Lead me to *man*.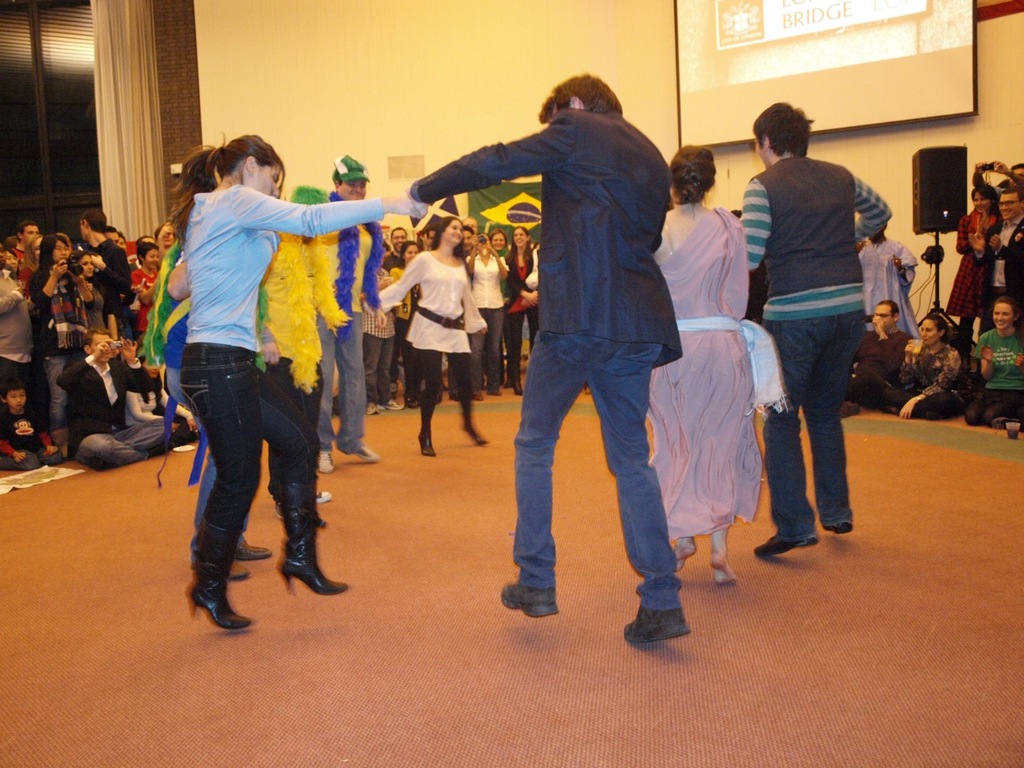
Lead to crop(11, 223, 47, 298).
